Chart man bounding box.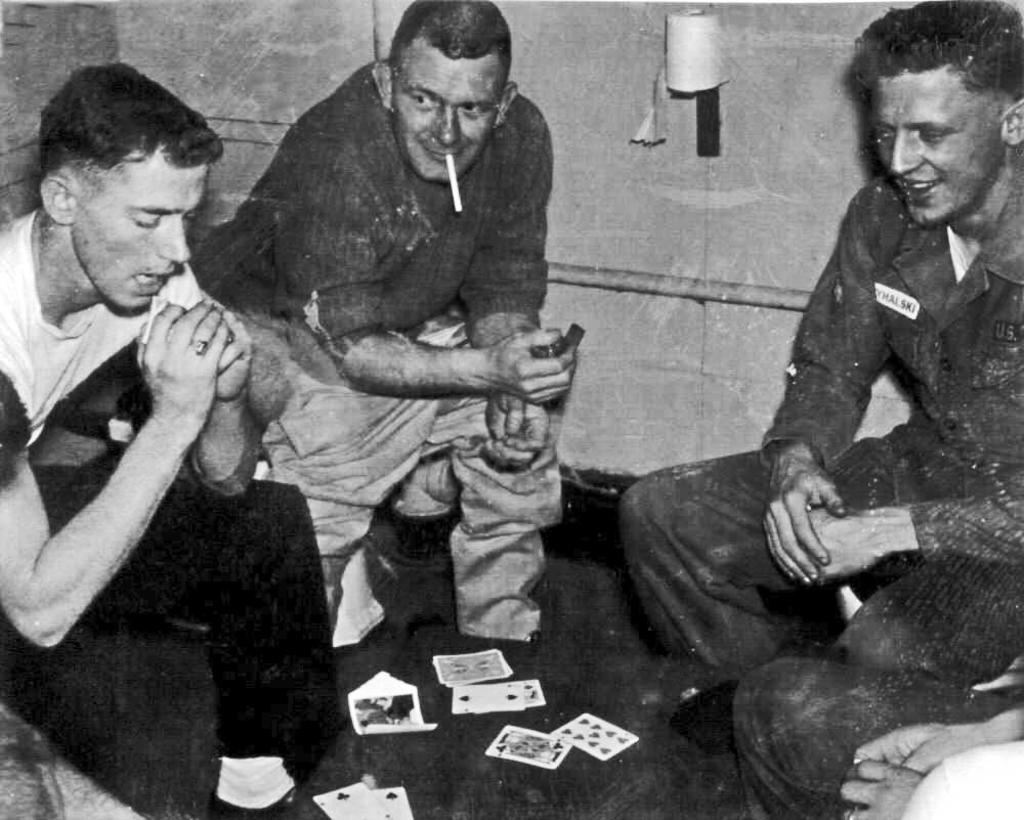
Charted: {"left": 168, "top": 24, "right": 603, "bottom": 729}.
